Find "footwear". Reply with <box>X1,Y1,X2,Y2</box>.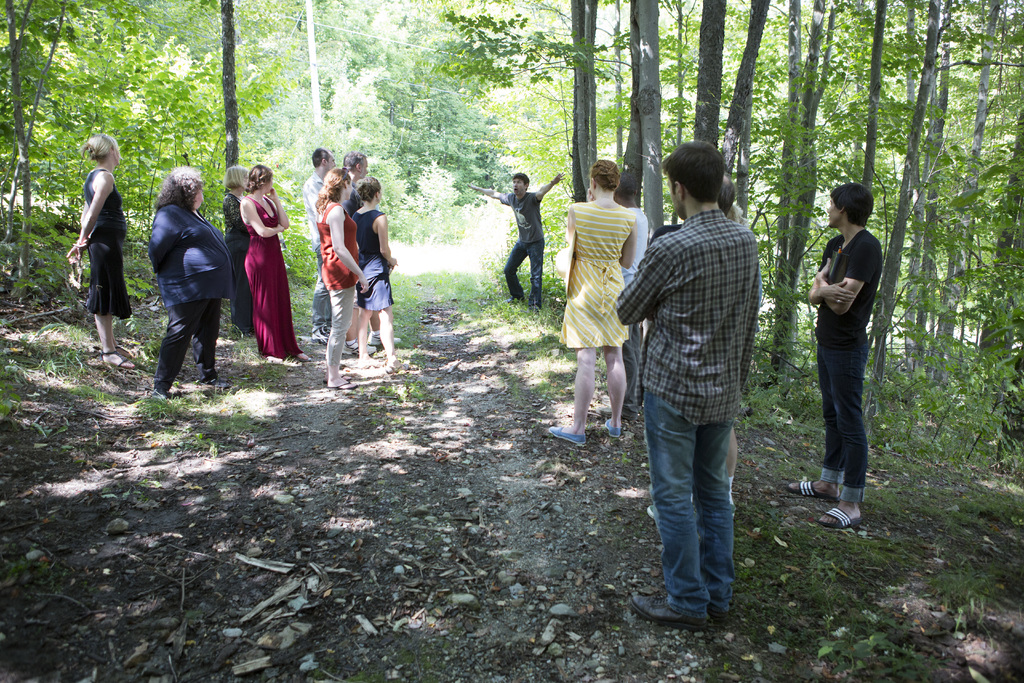
<box>689,574,721,605</box>.
